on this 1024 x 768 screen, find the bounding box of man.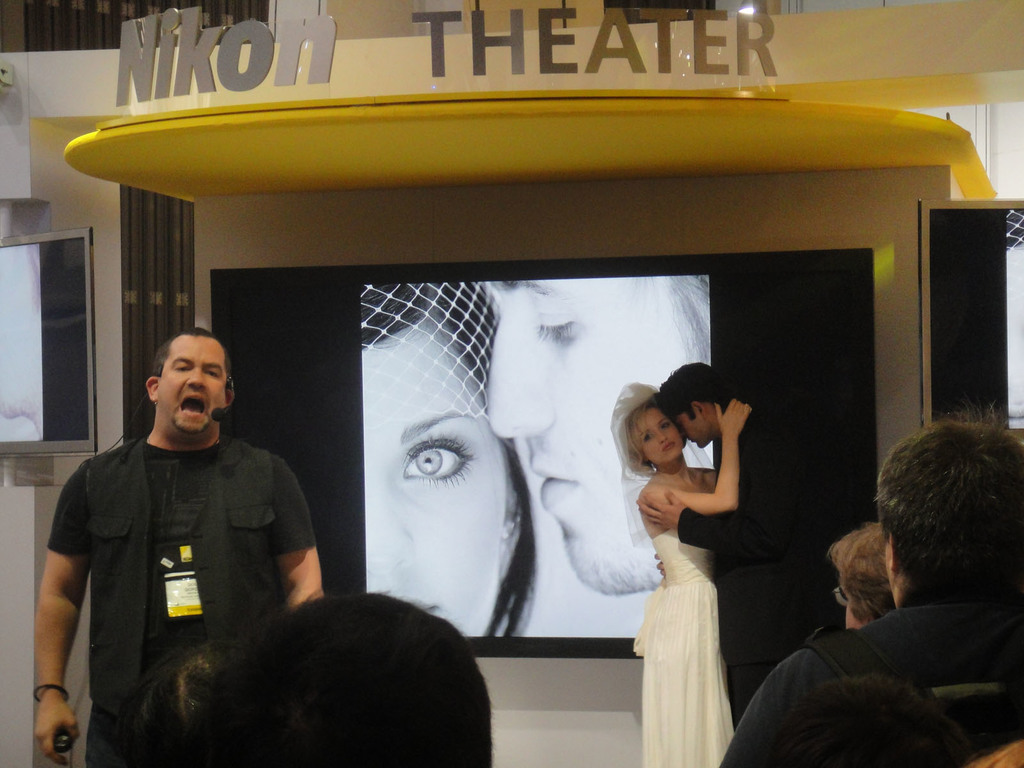
Bounding box: 721:403:1023:767.
